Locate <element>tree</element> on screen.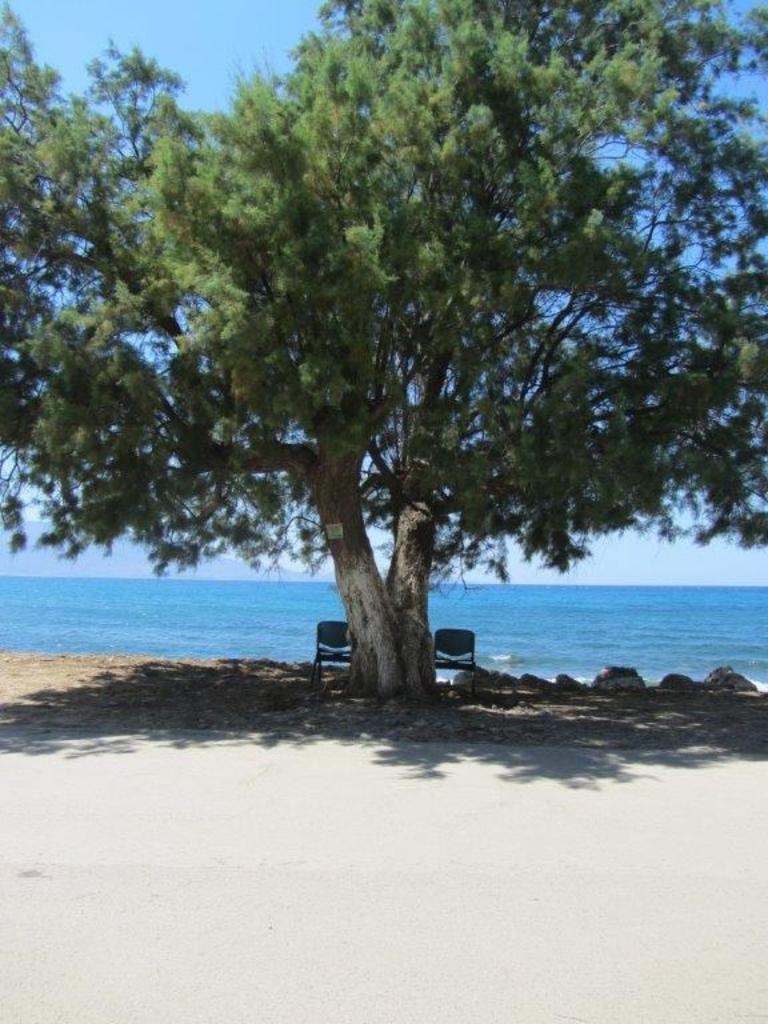
On screen at bbox(27, 0, 624, 709).
